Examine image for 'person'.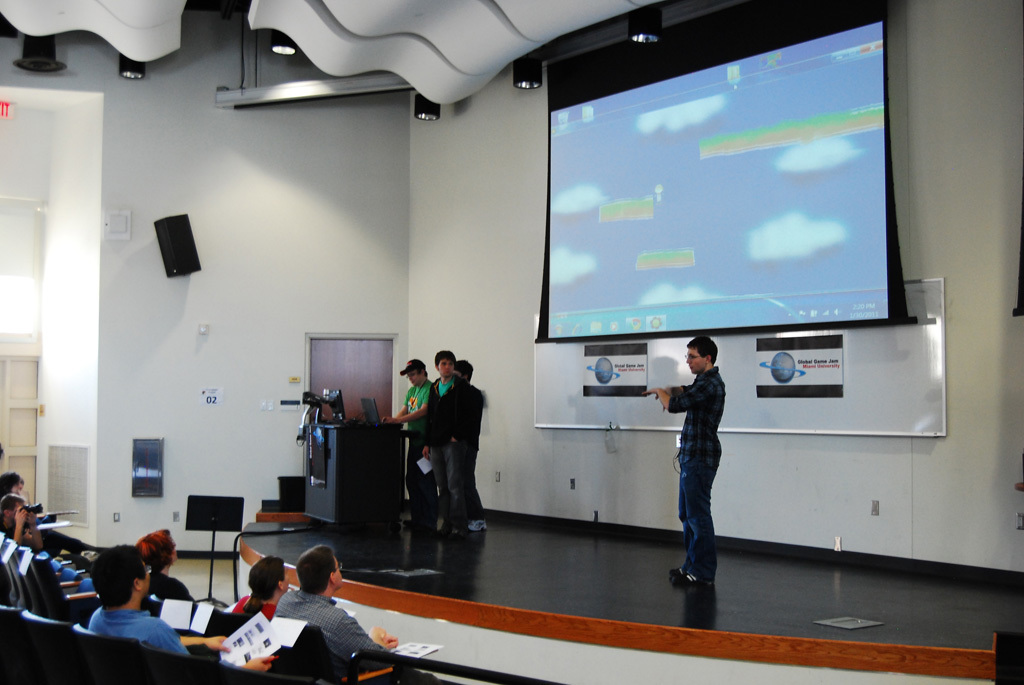
Examination result: rect(378, 357, 433, 527).
